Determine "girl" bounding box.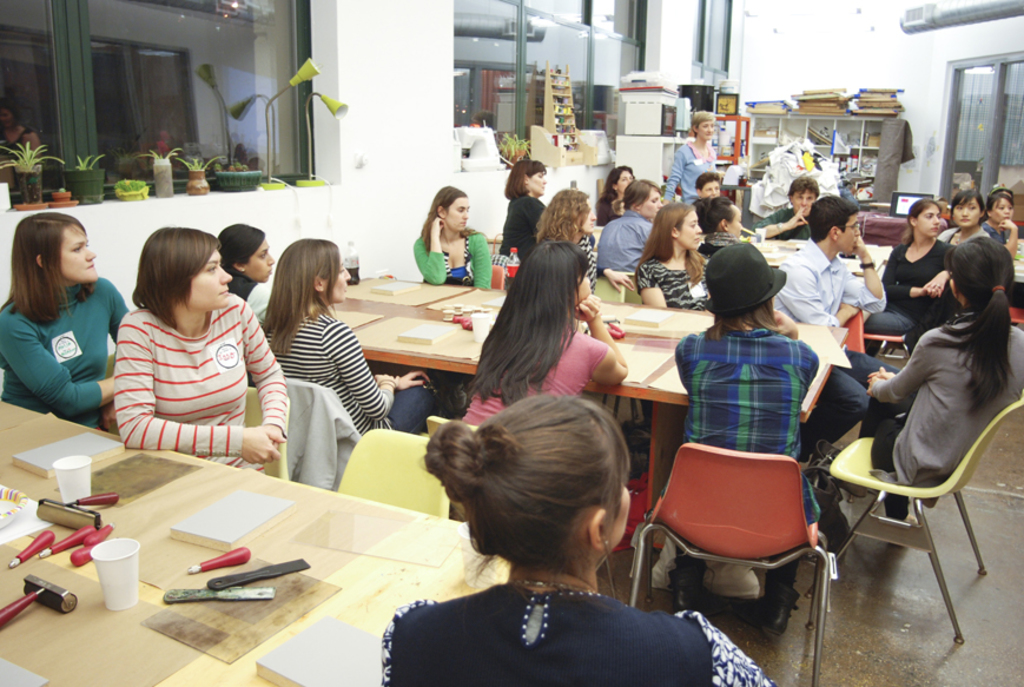
Determined: 251/229/440/444.
